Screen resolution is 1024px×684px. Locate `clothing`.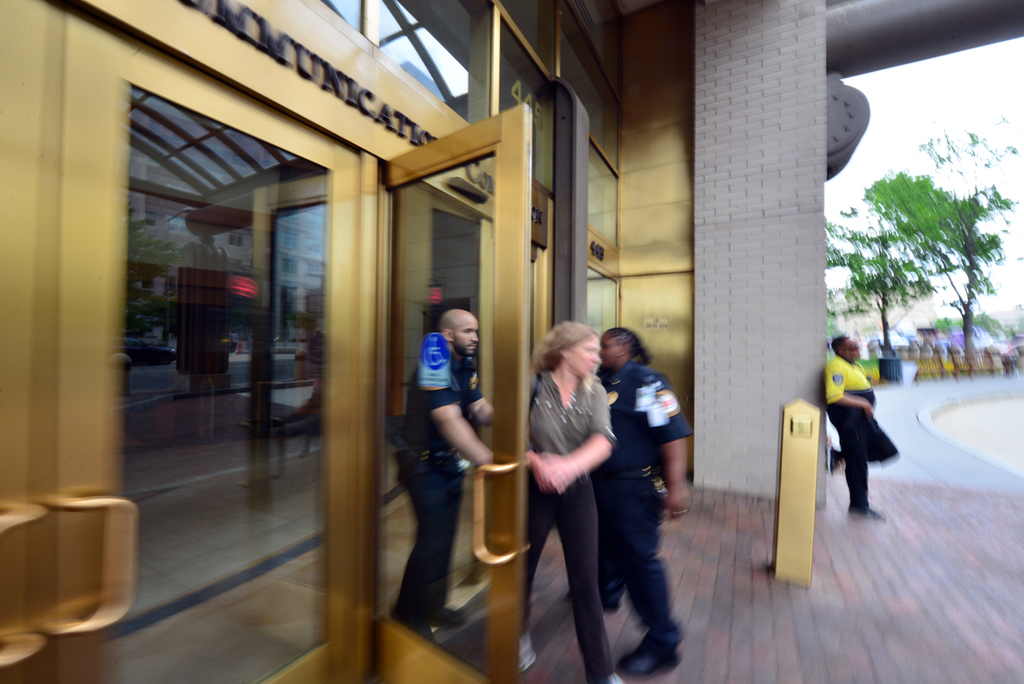
[left=398, top=346, right=481, bottom=622].
